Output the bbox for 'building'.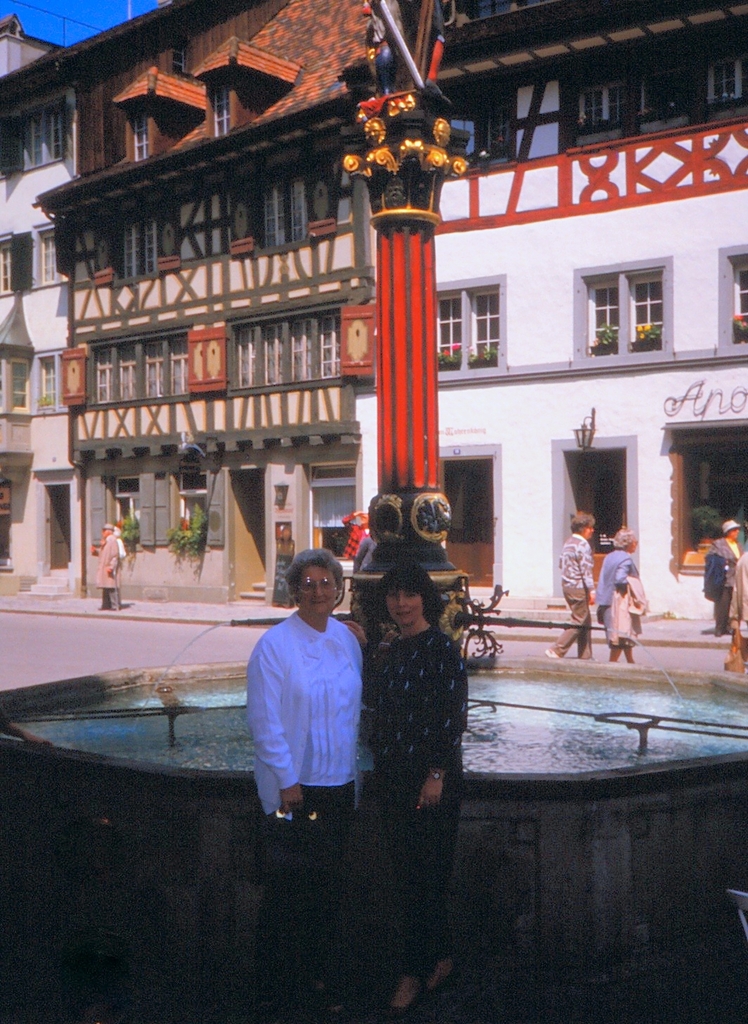
rect(0, 12, 80, 598).
